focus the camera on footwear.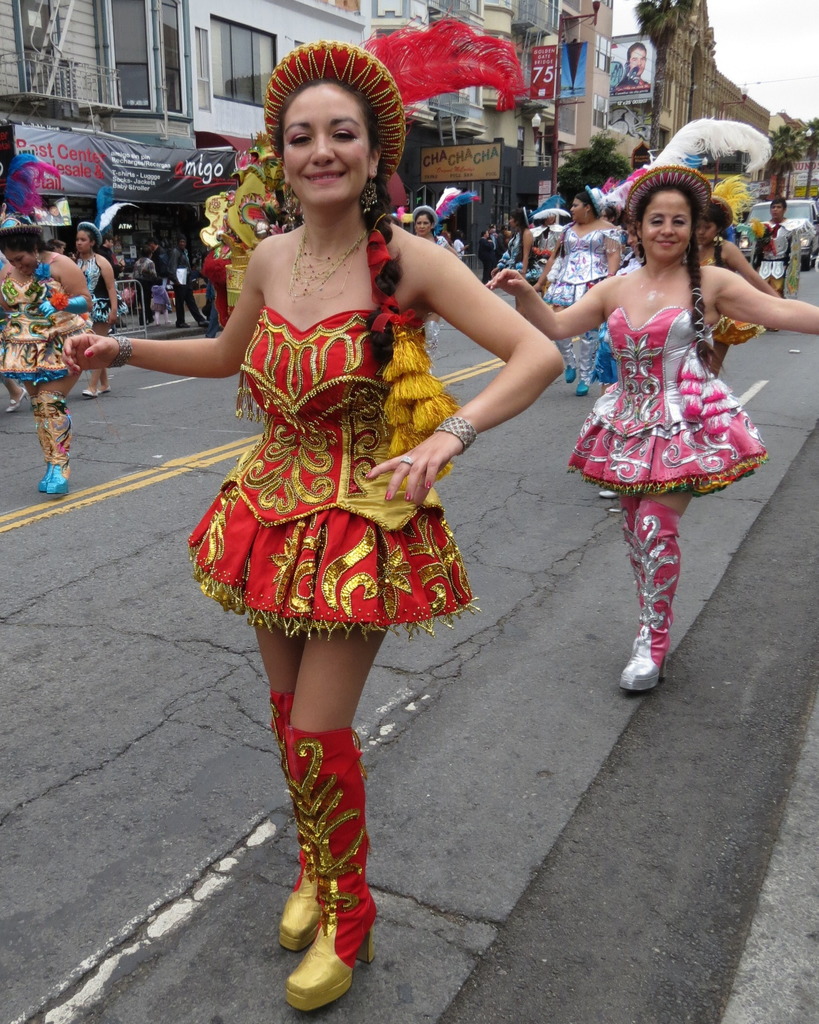
Focus region: box(619, 502, 669, 691).
